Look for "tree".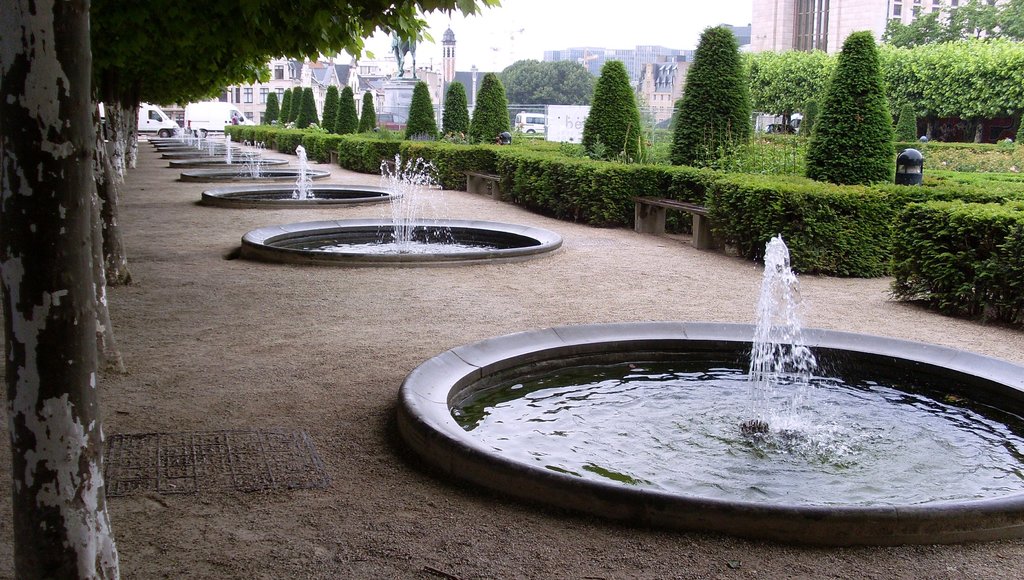
Found: 400,73,438,138.
